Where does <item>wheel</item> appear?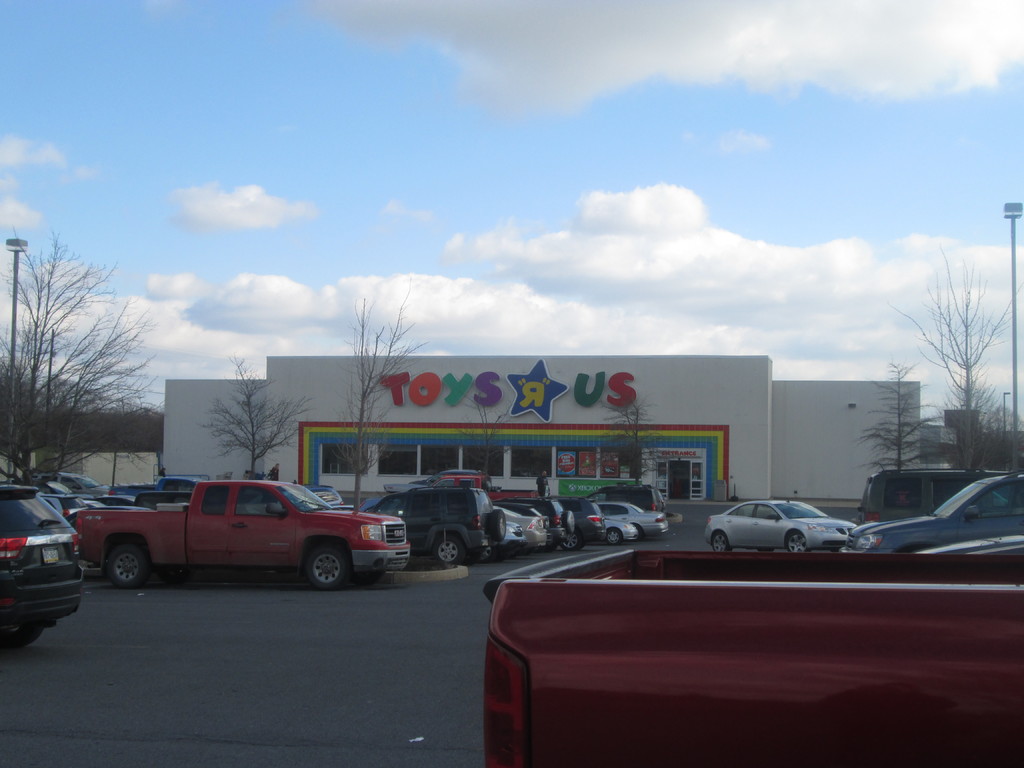
Appears at box(611, 531, 624, 543).
